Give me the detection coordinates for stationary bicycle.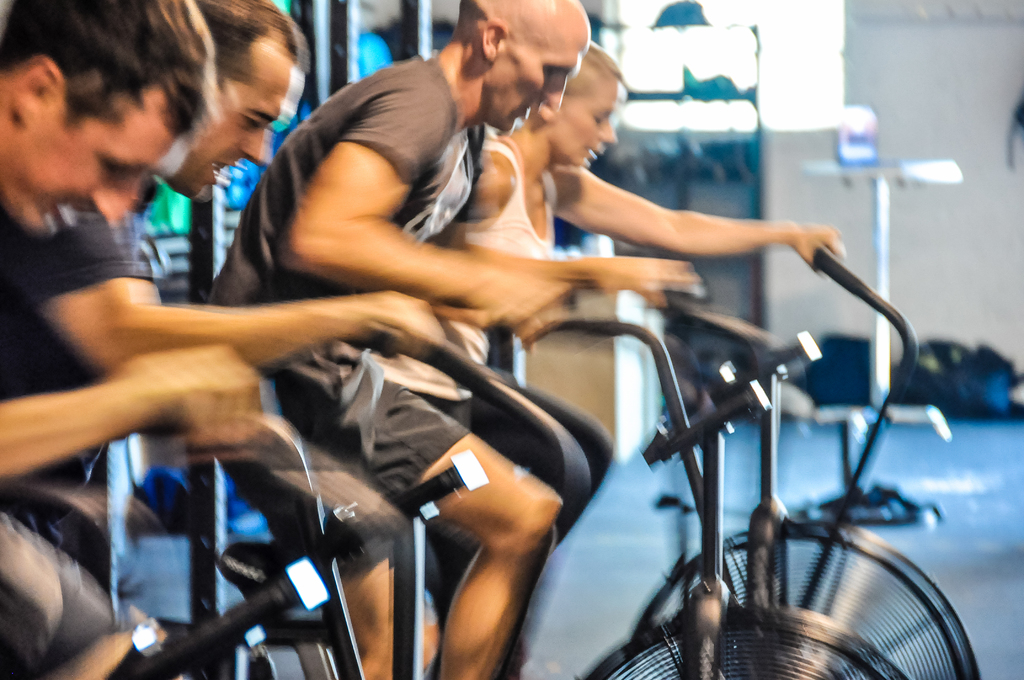
bbox(215, 275, 914, 679).
